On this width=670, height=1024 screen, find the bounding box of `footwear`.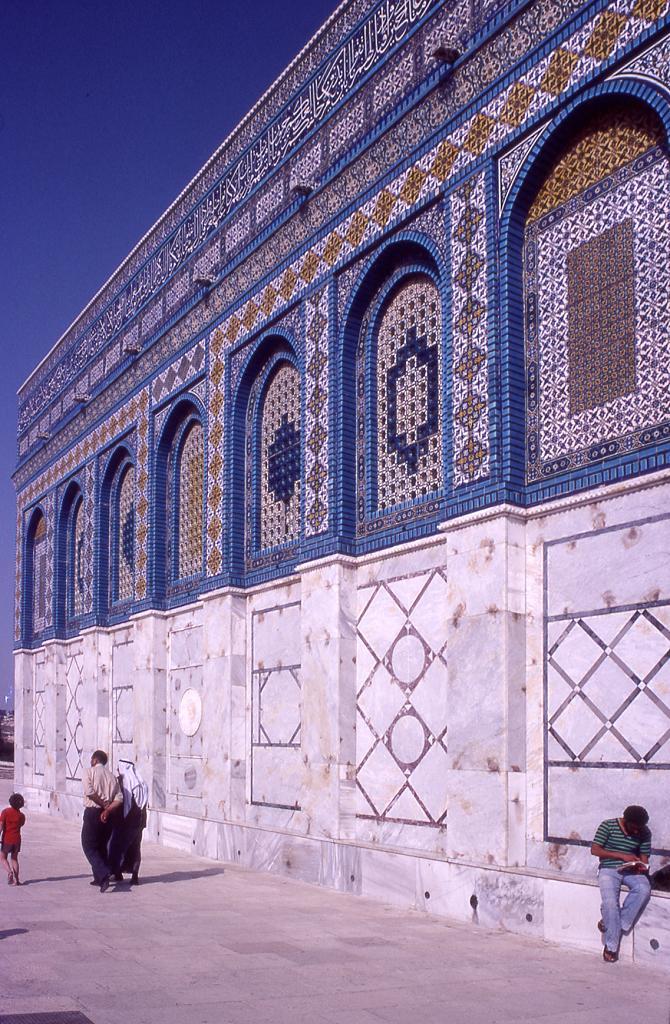
Bounding box: box=[593, 916, 607, 936].
